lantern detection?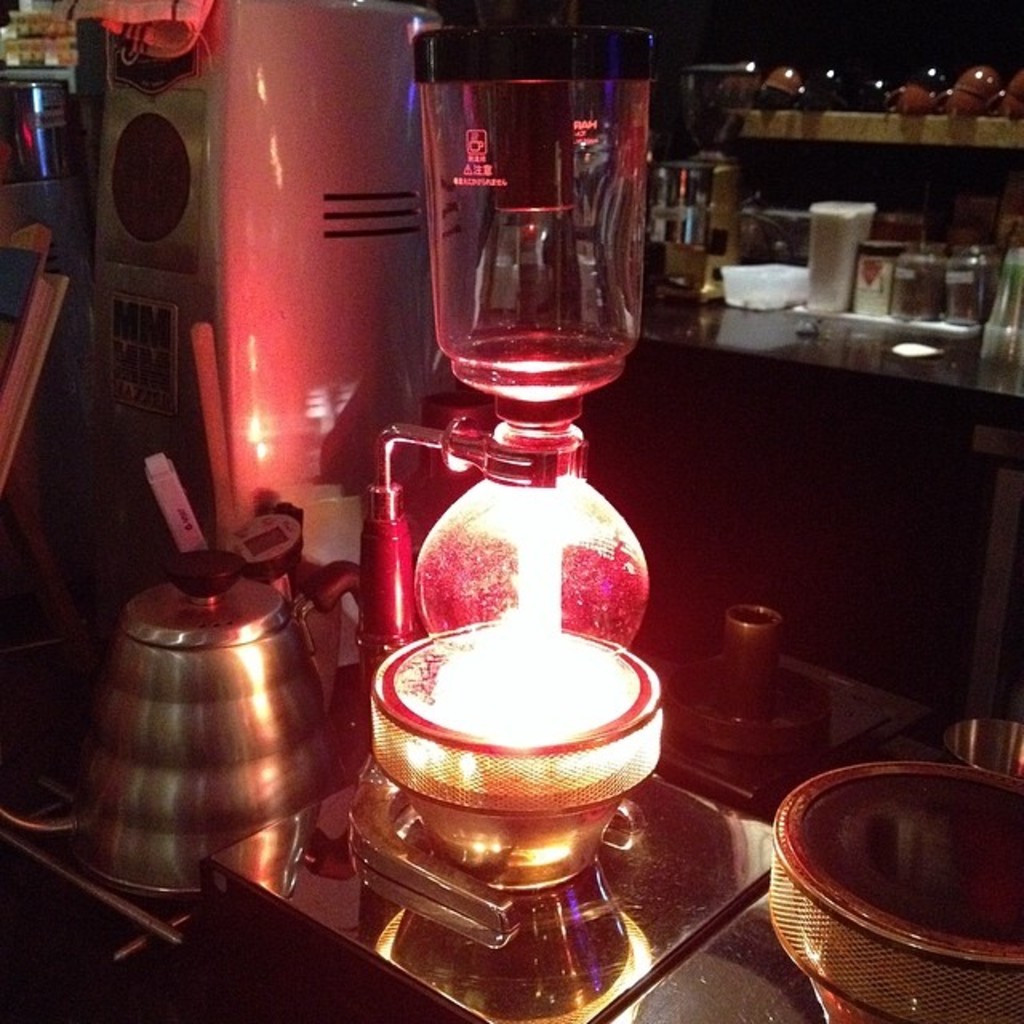
left=267, top=0, right=714, bottom=990
